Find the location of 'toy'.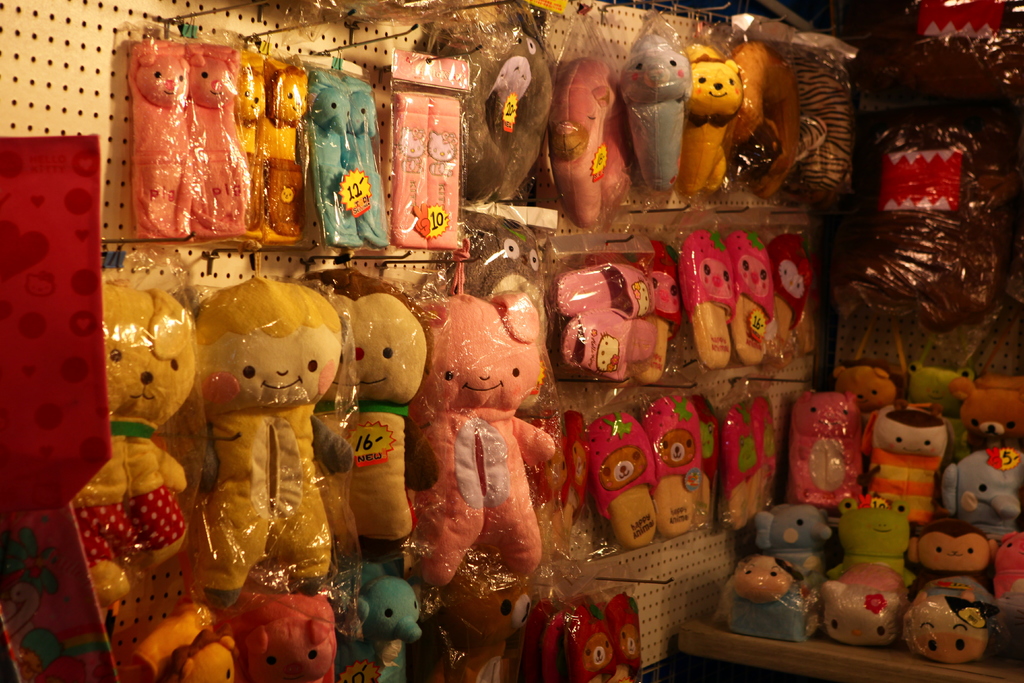
Location: bbox=[825, 495, 920, 591].
